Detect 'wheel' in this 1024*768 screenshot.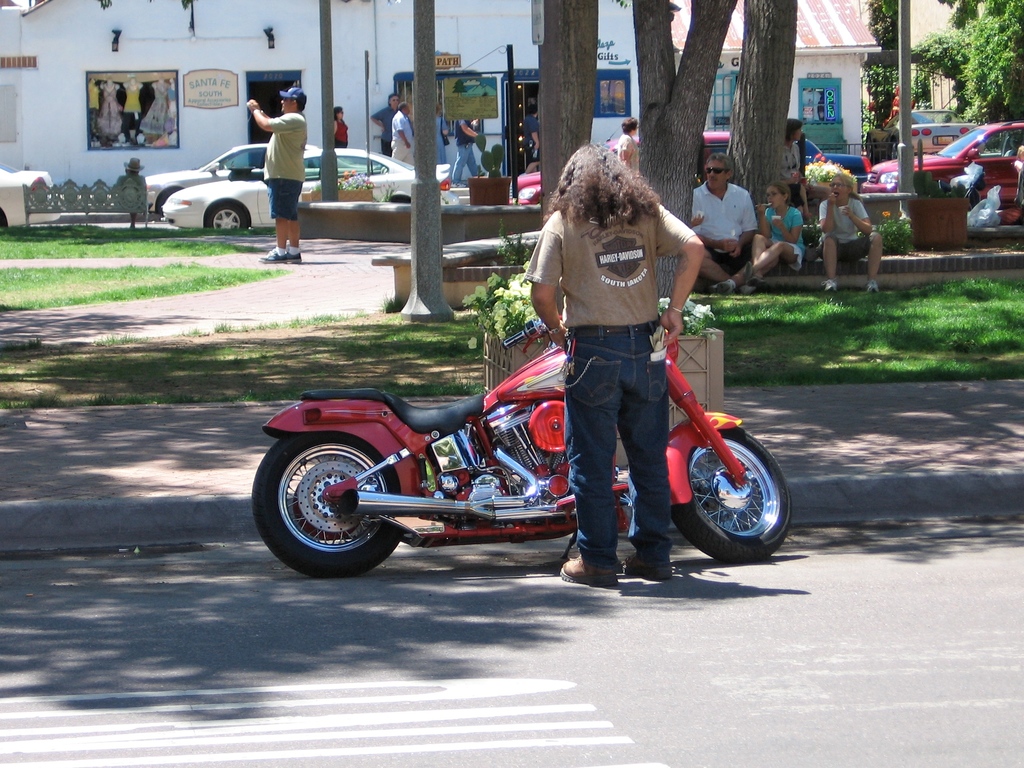
Detection: bbox=(250, 430, 408, 578).
